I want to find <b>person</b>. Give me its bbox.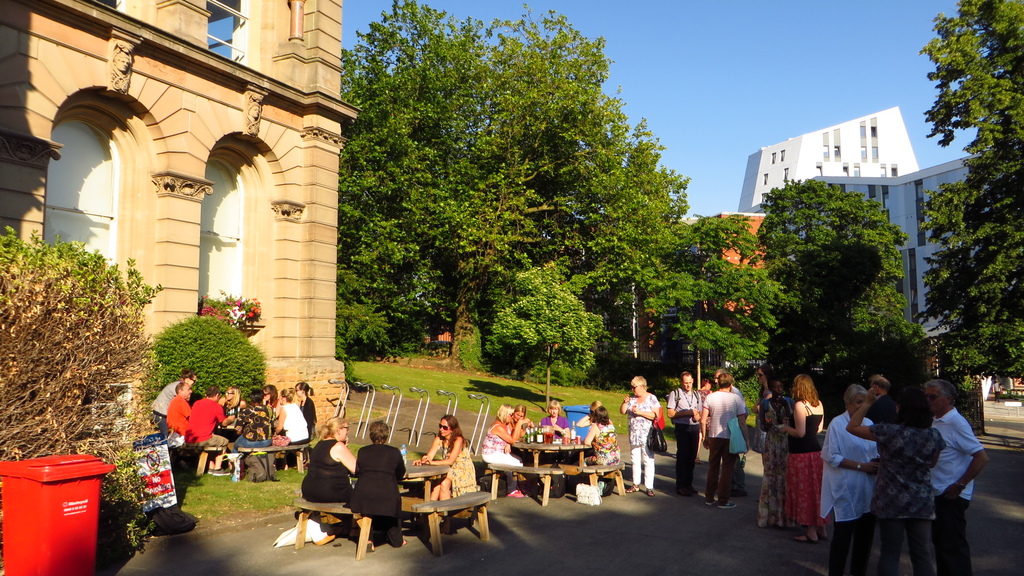
box(266, 386, 280, 412).
